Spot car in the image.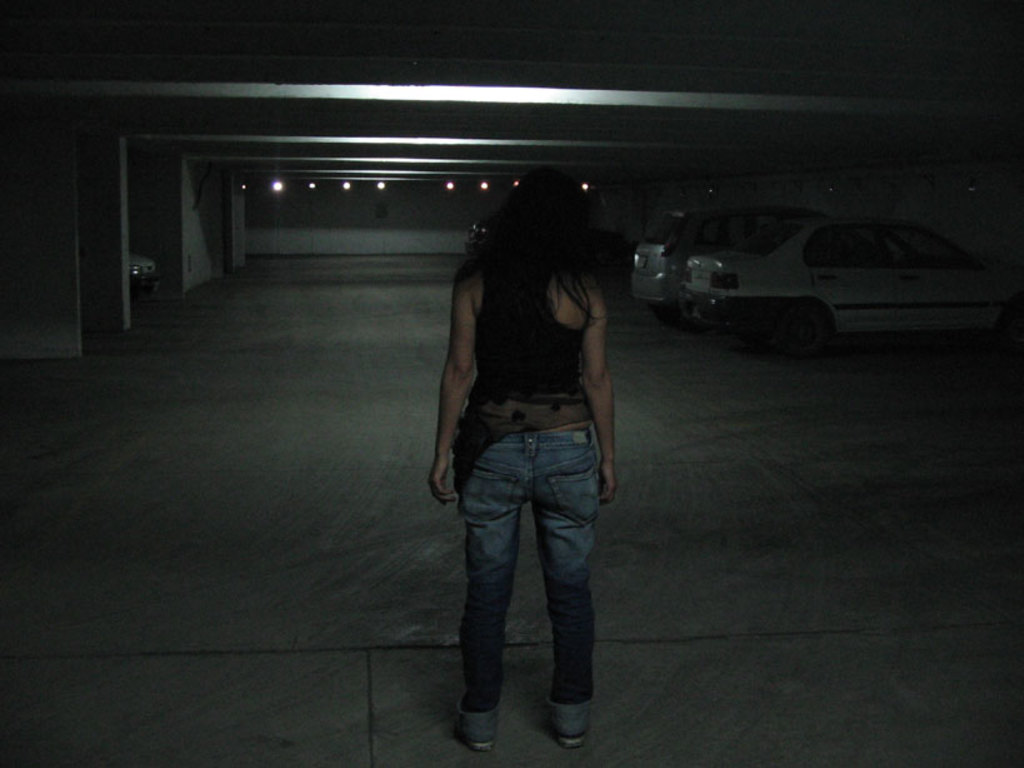
car found at pyautogui.locateOnScreen(129, 253, 156, 291).
